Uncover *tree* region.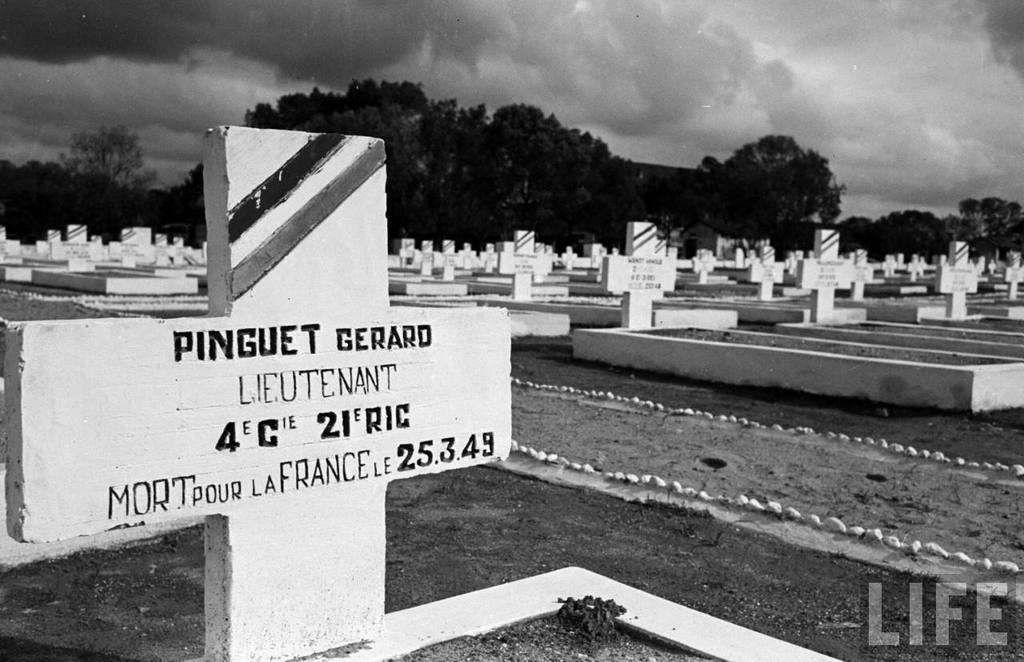
Uncovered: BBox(698, 126, 837, 251).
